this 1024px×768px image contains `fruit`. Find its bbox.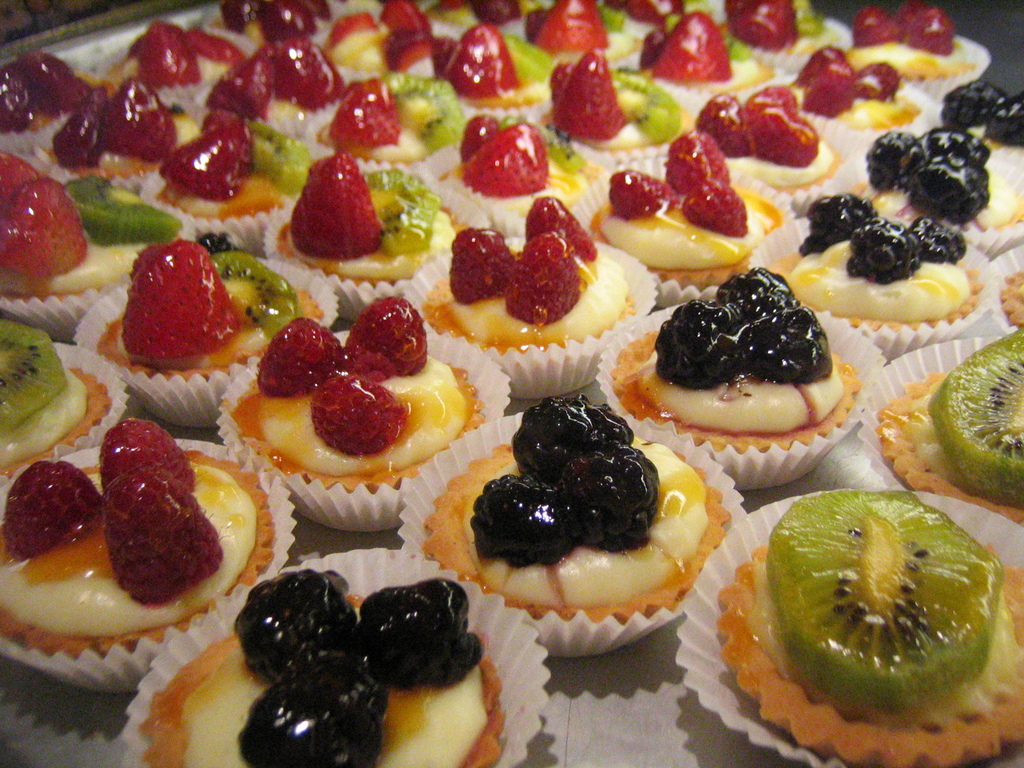
BBox(509, 399, 636, 479).
